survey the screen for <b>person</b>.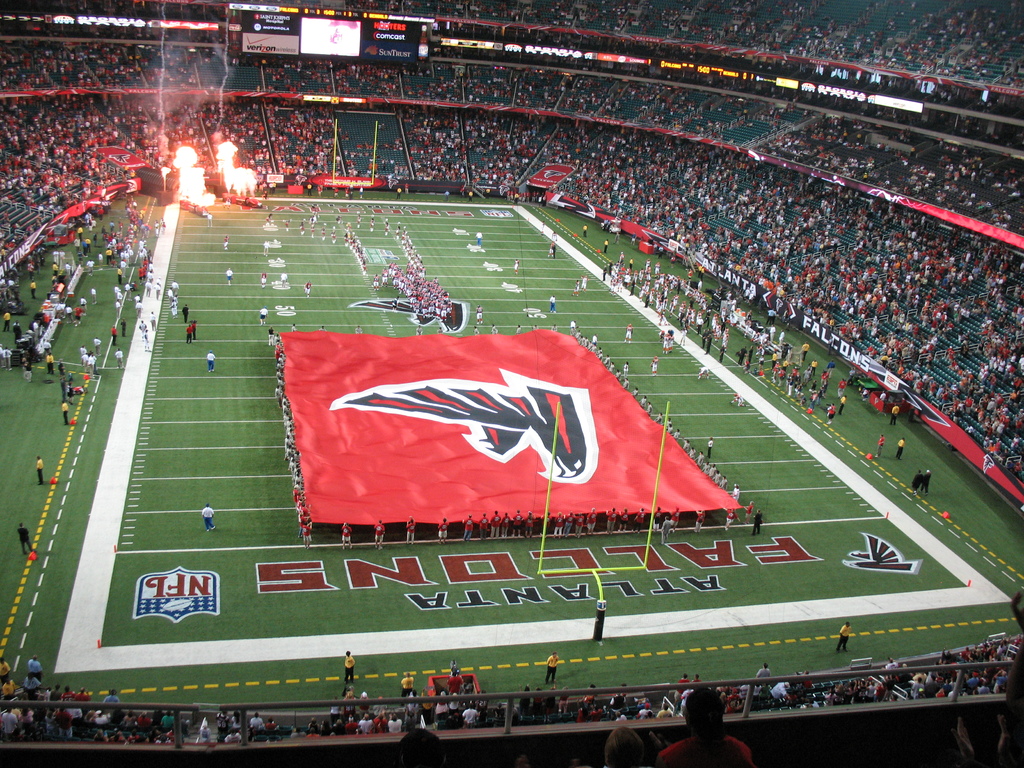
Survey found: 749/508/767/540.
